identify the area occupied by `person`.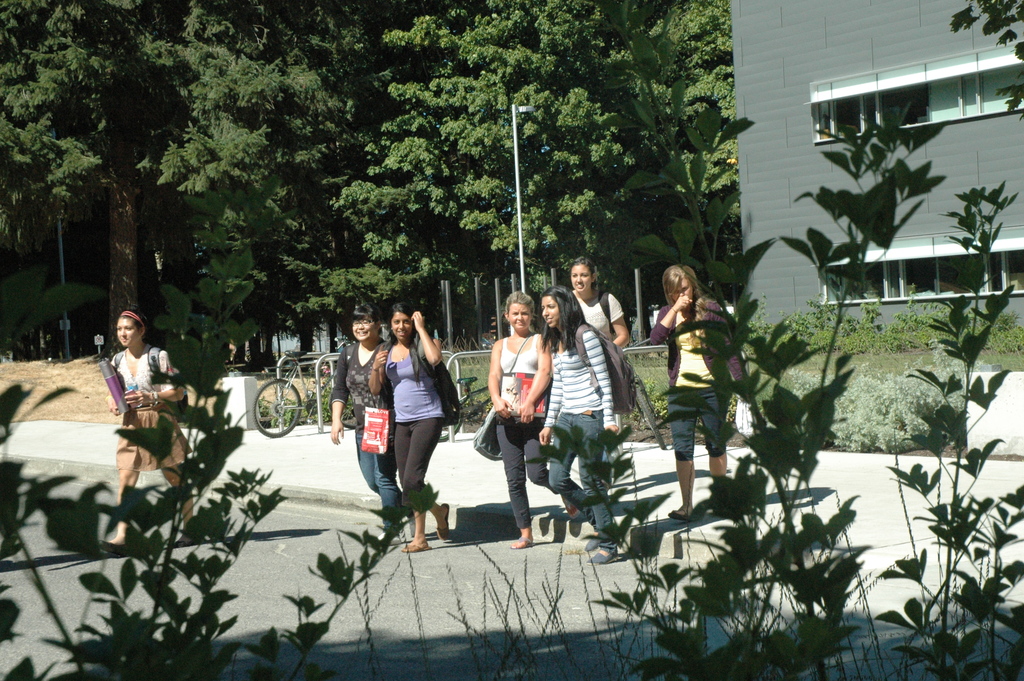
Area: rect(104, 307, 203, 552).
